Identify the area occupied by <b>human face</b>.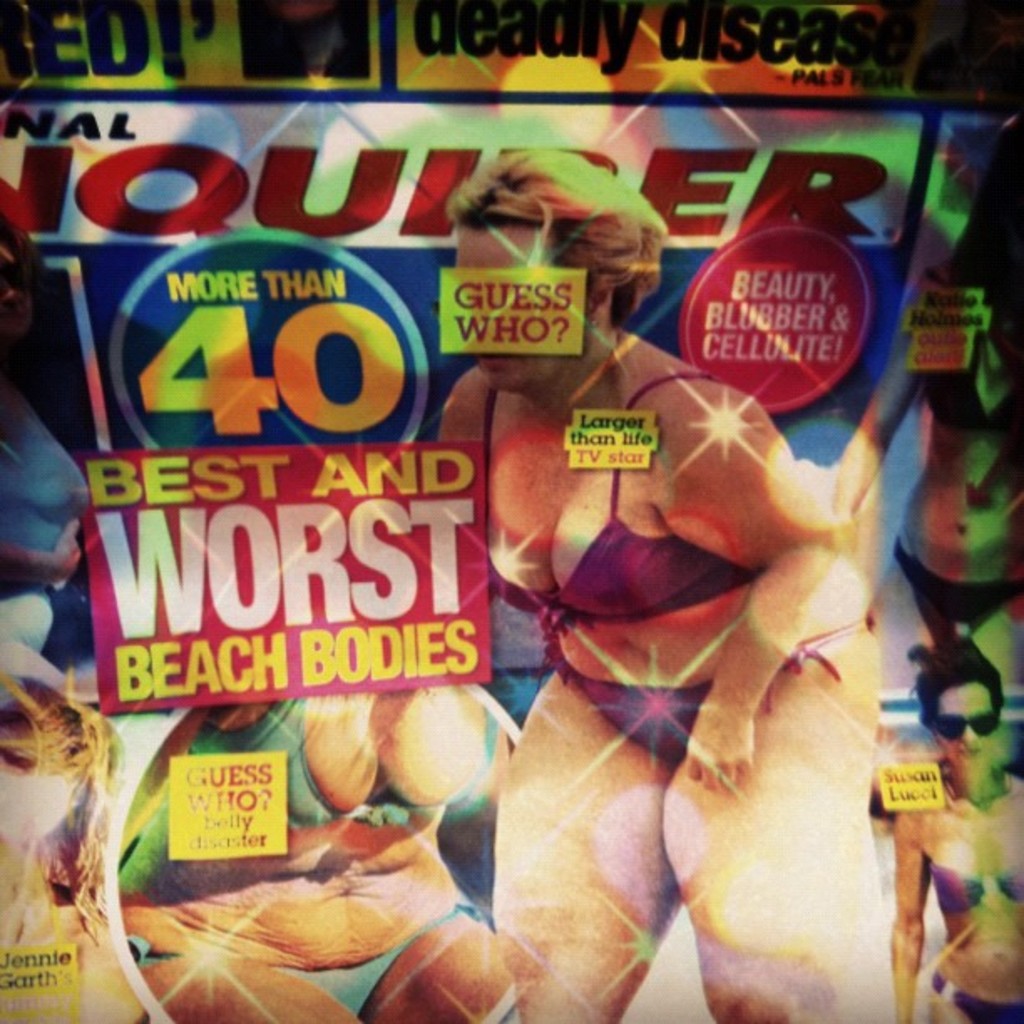
Area: [left=457, top=223, right=589, bottom=400].
